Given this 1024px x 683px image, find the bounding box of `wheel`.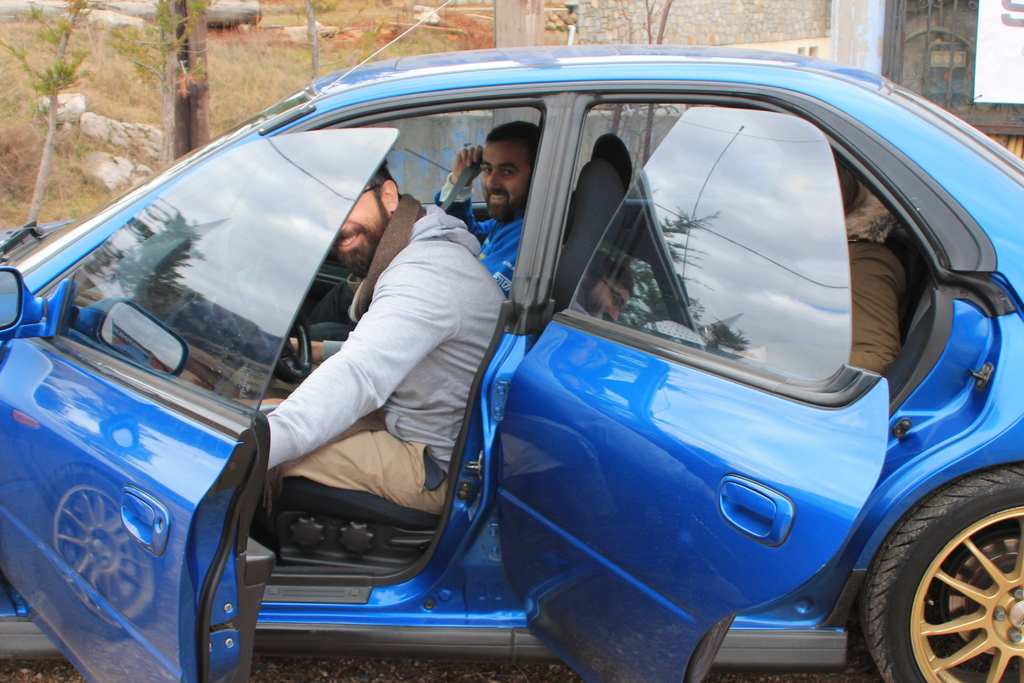
select_region(870, 477, 1021, 676).
